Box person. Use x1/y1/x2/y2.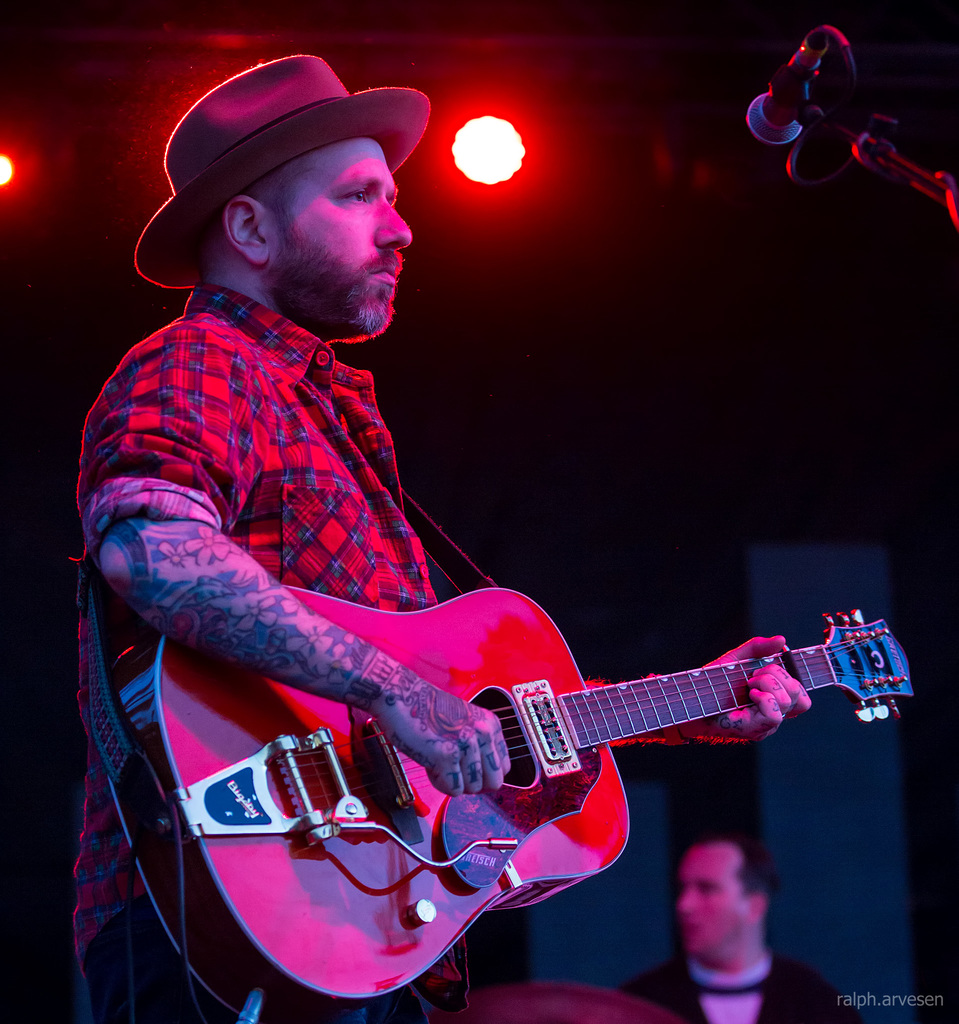
622/837/857/1023.
